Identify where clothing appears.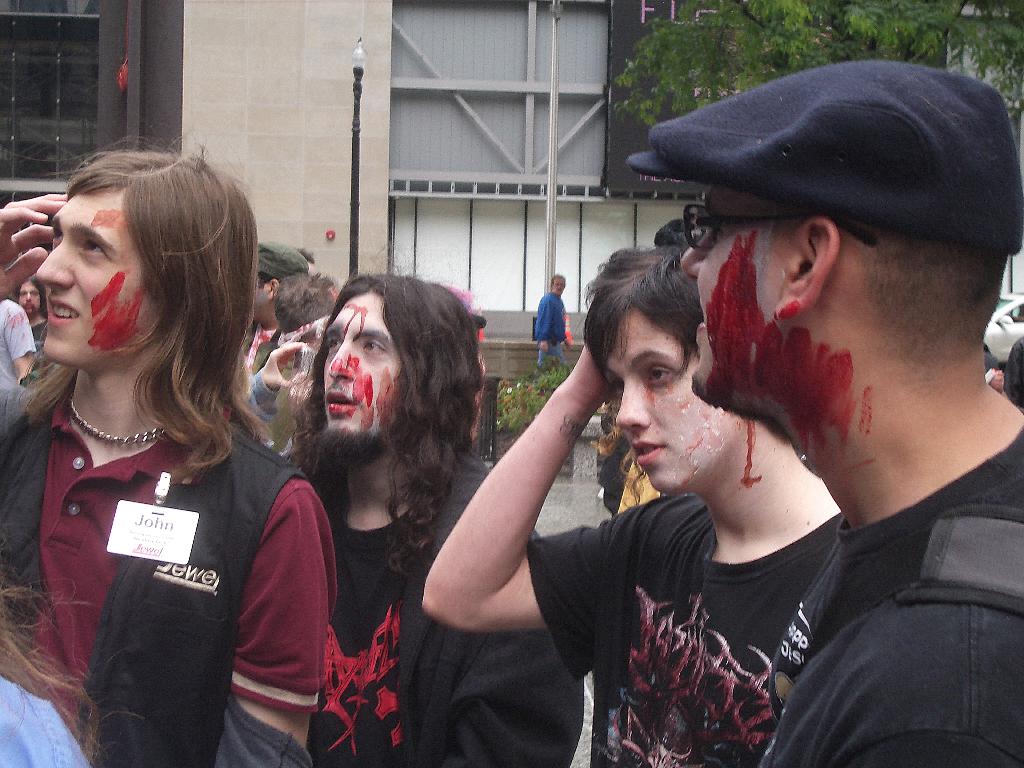
Appears at box=[764, 425, 1023, 767].
